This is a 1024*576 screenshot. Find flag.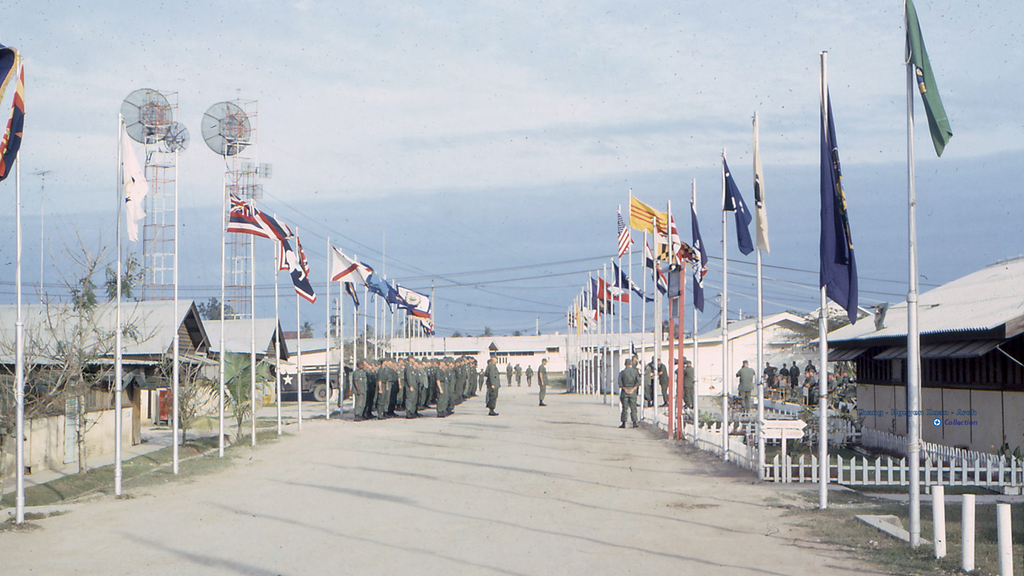
Bounding box: region(269, 221, 300, 273).
